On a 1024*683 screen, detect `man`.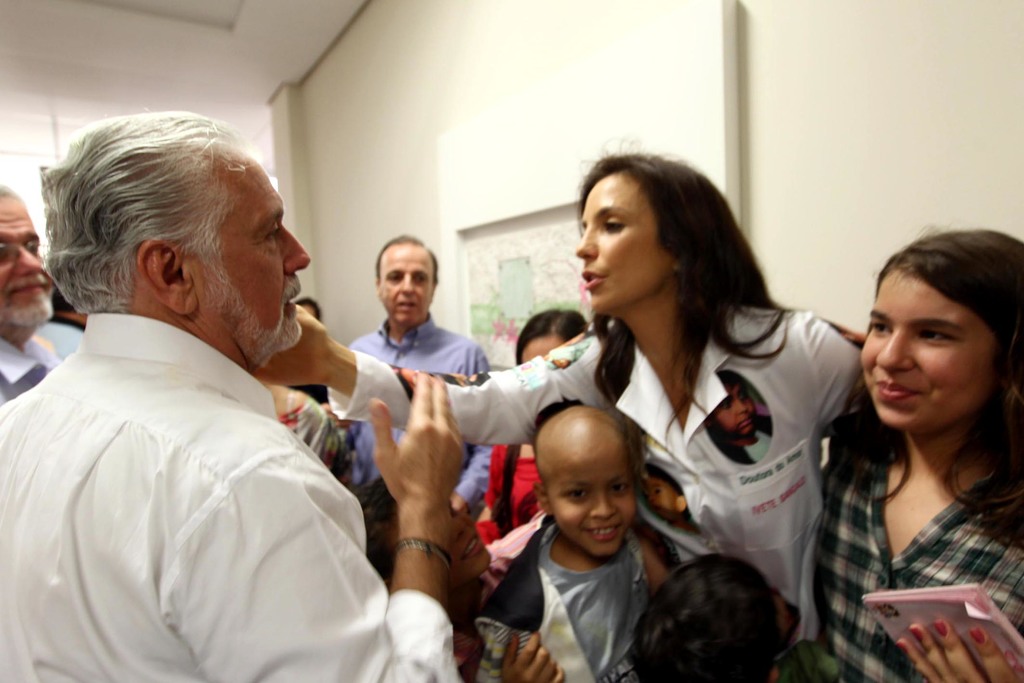
<bbox>335, 231, 497, 546</bbox>.
